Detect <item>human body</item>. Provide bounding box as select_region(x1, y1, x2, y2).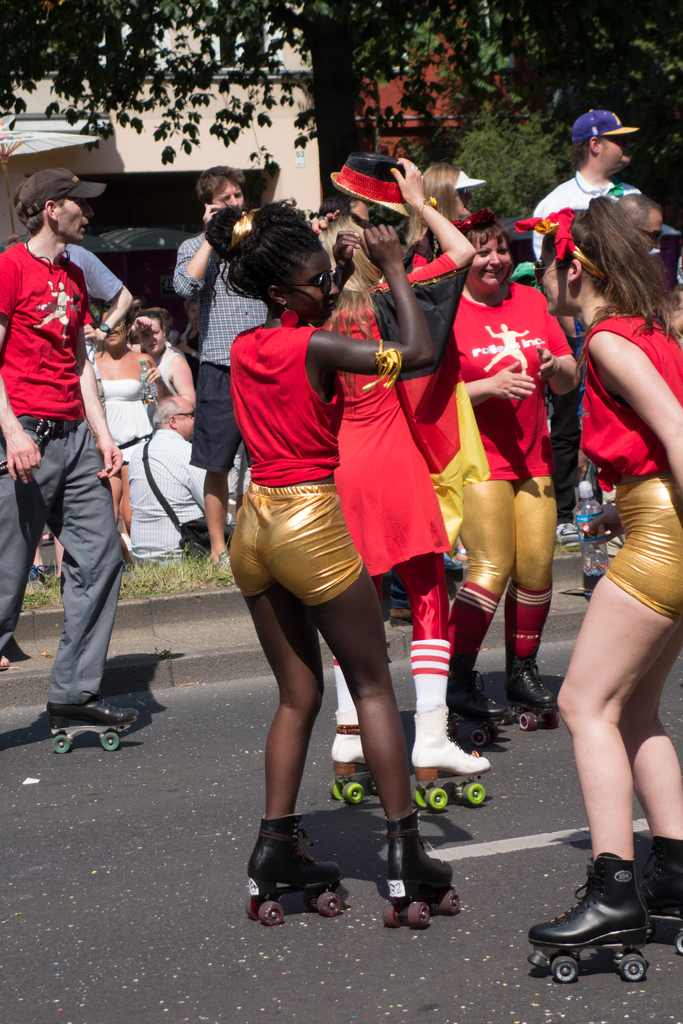
select_region(92, 300, 158, 456).
